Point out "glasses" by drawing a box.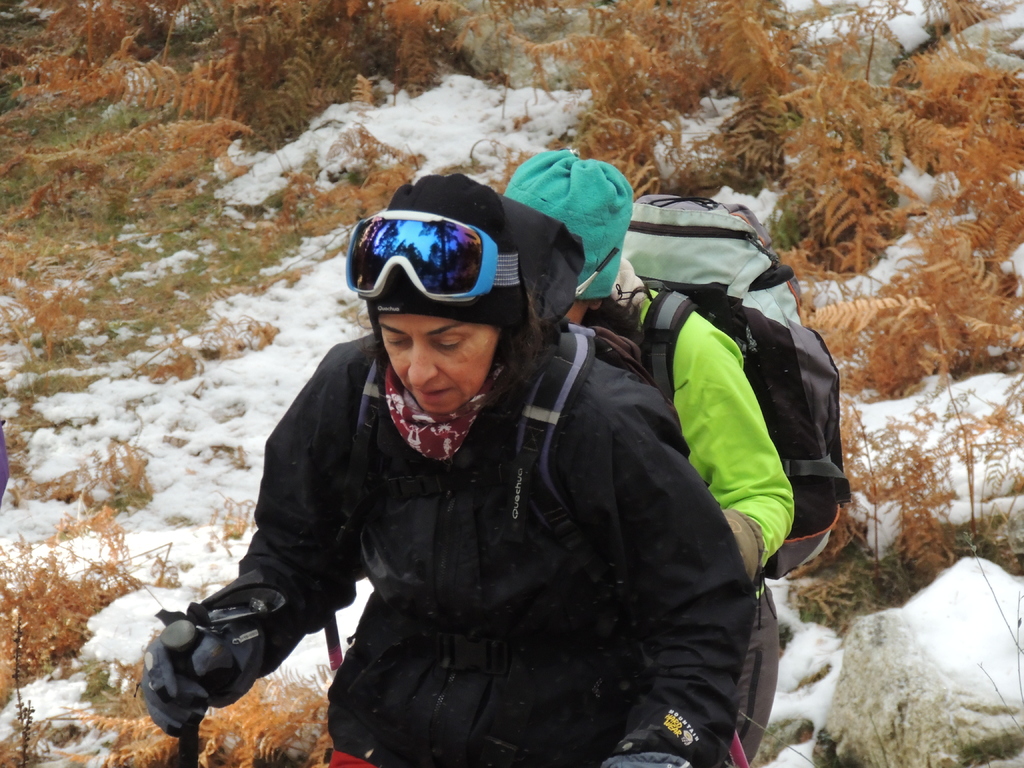
rect(344, 220, 539, 341).
